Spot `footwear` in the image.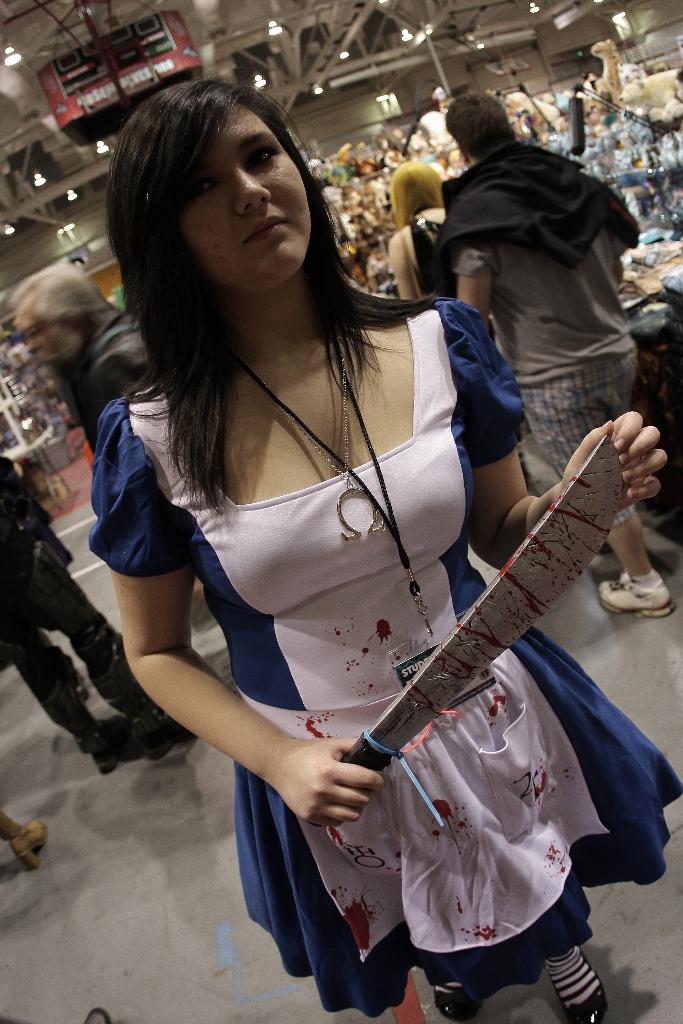
`footwear` found at bbox=(548, 949, 611, 1023).
